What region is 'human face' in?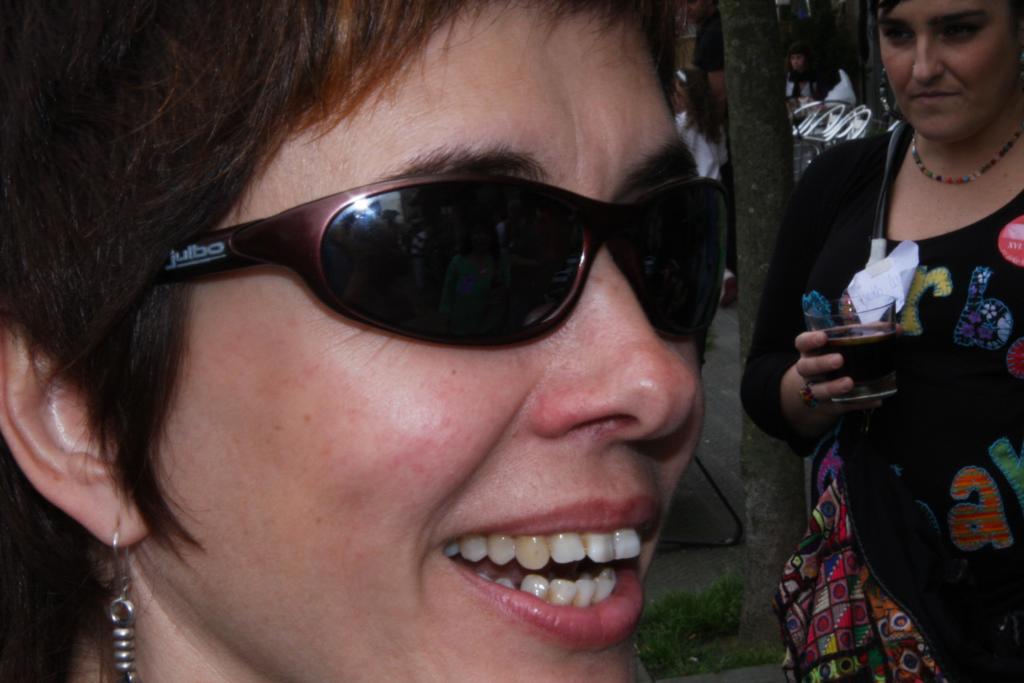
bbox(883, 0, 1023, 142).
